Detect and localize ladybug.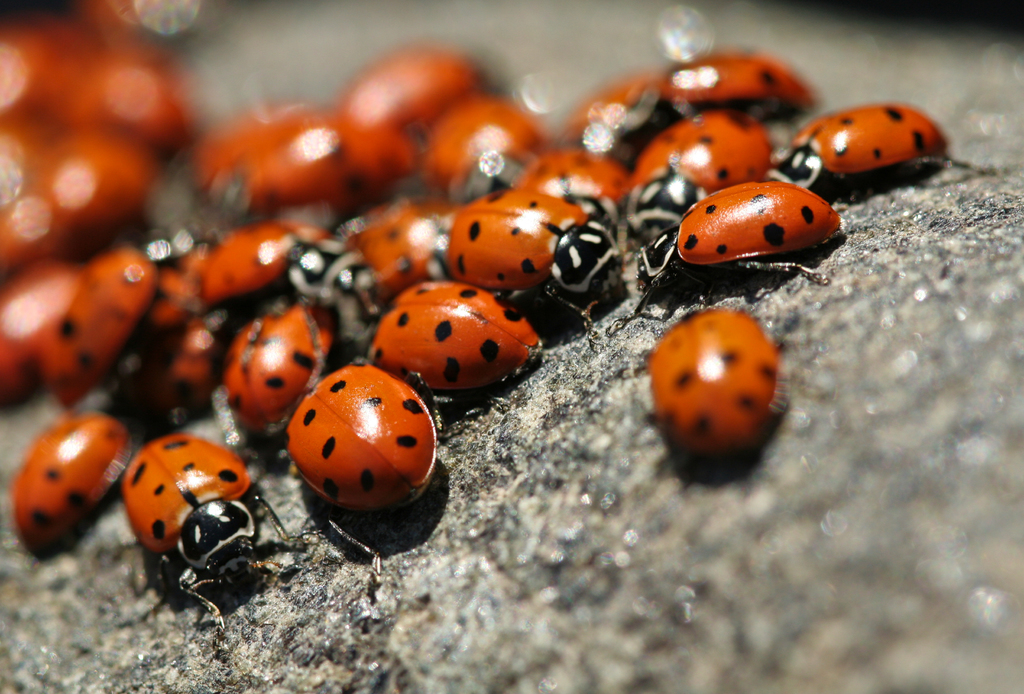
Localized at 122/436/292/625.
